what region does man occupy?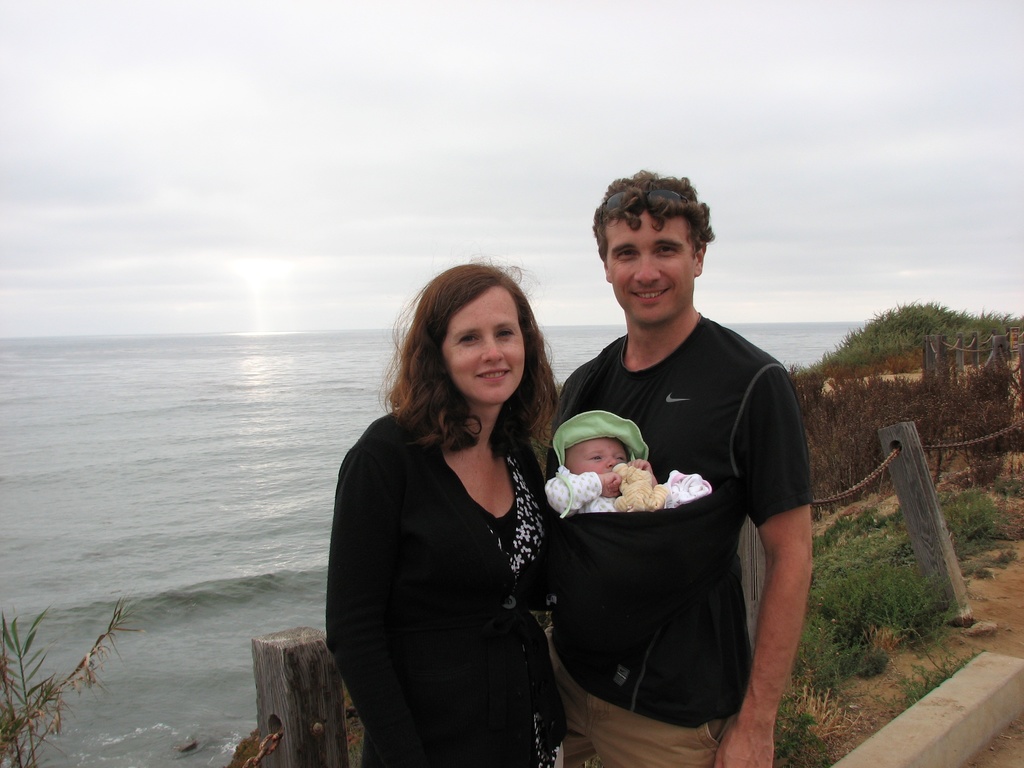
523:182:814:745.
